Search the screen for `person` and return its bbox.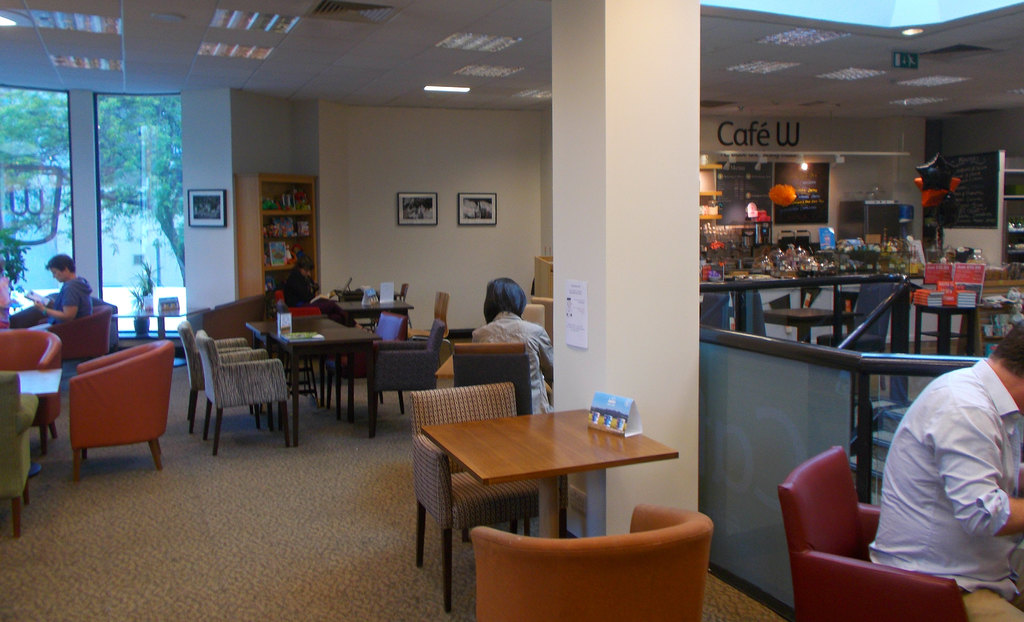
Found: x1=469, y1=275, x2=550, y2=412.
